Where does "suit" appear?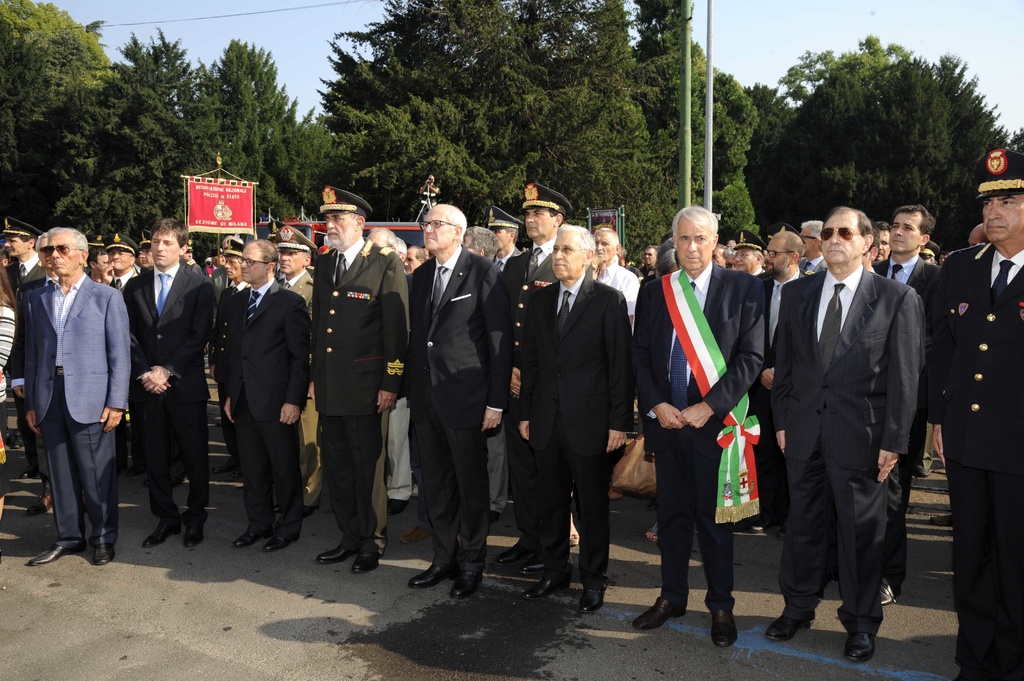
Appears at bbox=(122, 266, 217, 513).
